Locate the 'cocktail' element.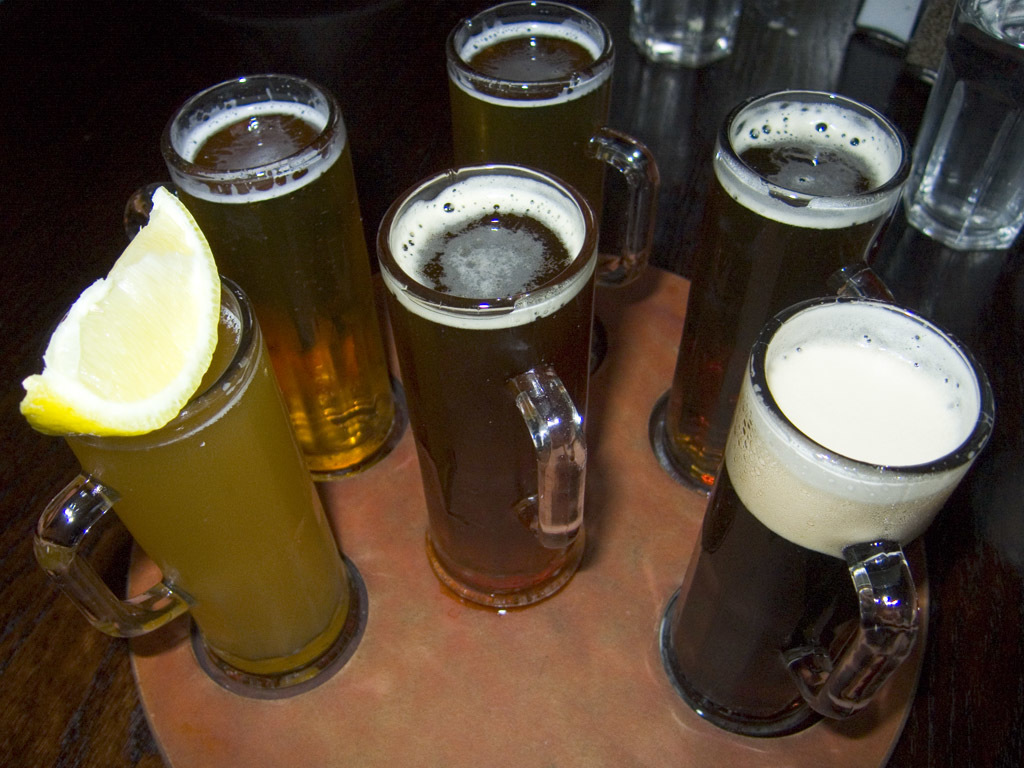
Element bbox: [447, 0, 670, 309].
